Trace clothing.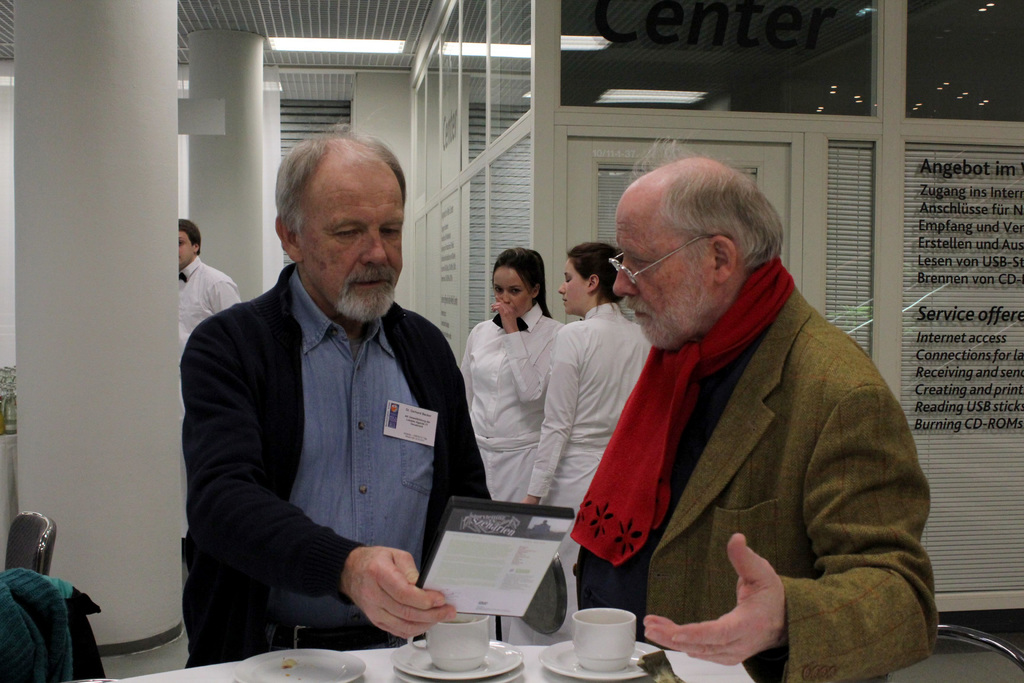
Traced to left=460, top=302, right=567, bottom=505.
